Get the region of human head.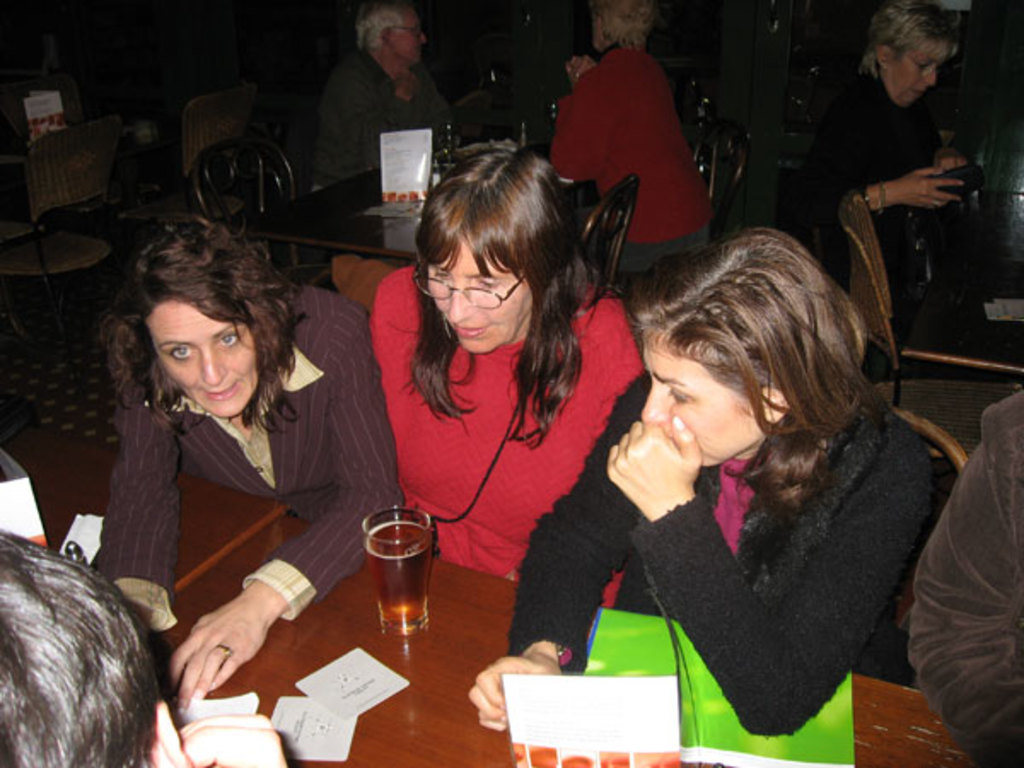
[left=585, top=0, right=662, bottom=51].
